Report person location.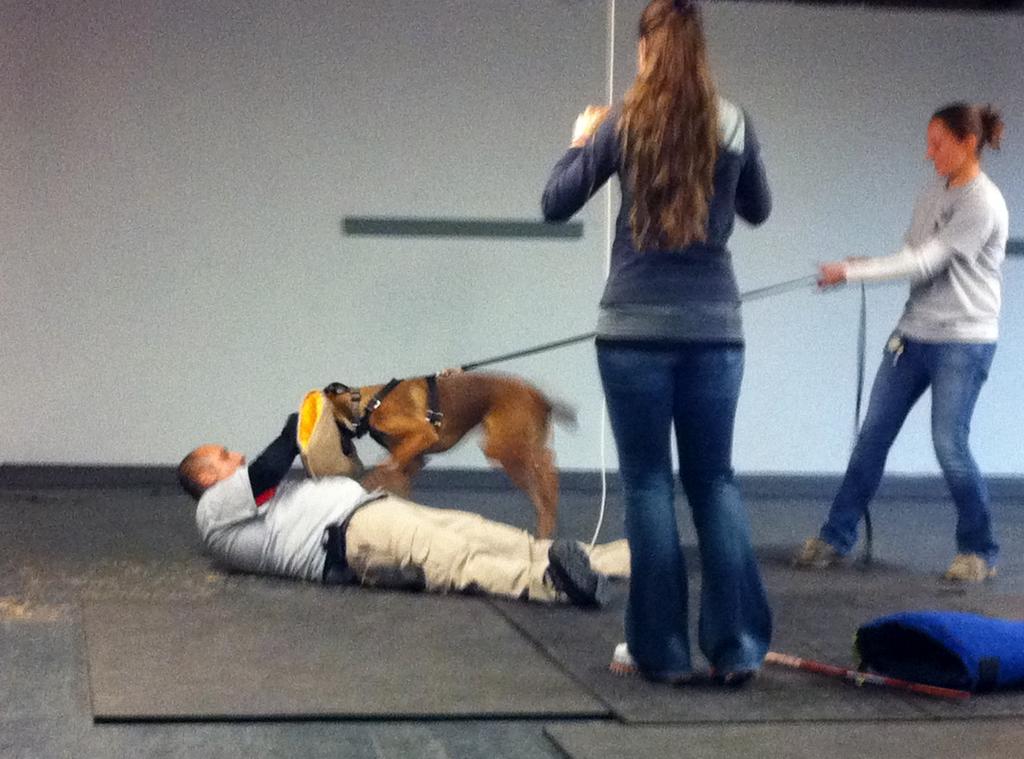
Report: x1=176 y1=416 x2=633 y2=609.
